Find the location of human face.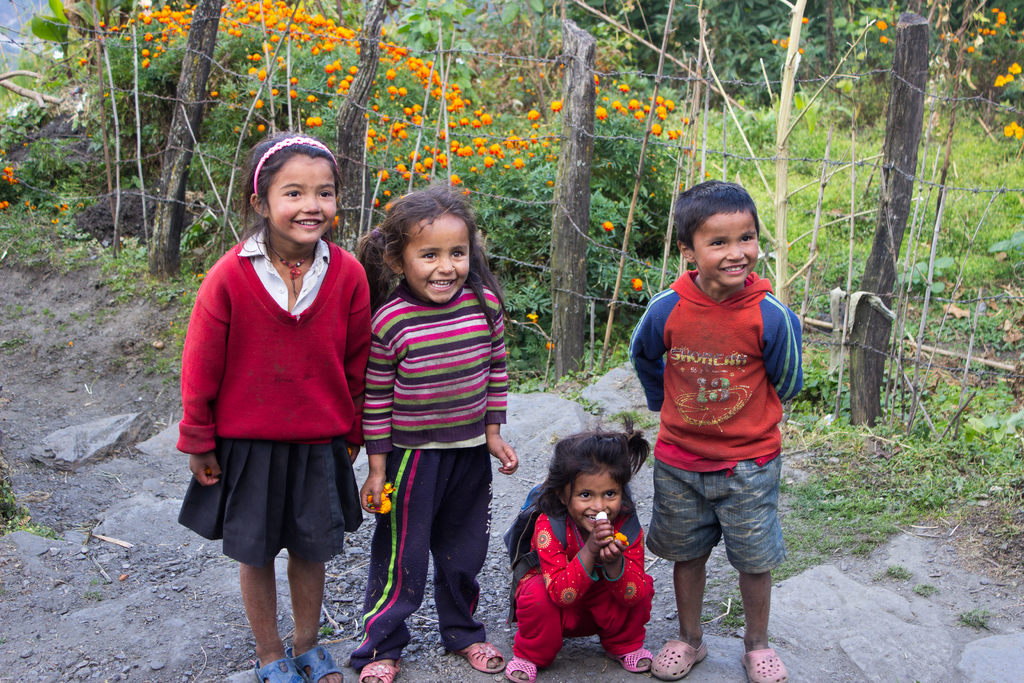
Location: 271:154:340:240.
